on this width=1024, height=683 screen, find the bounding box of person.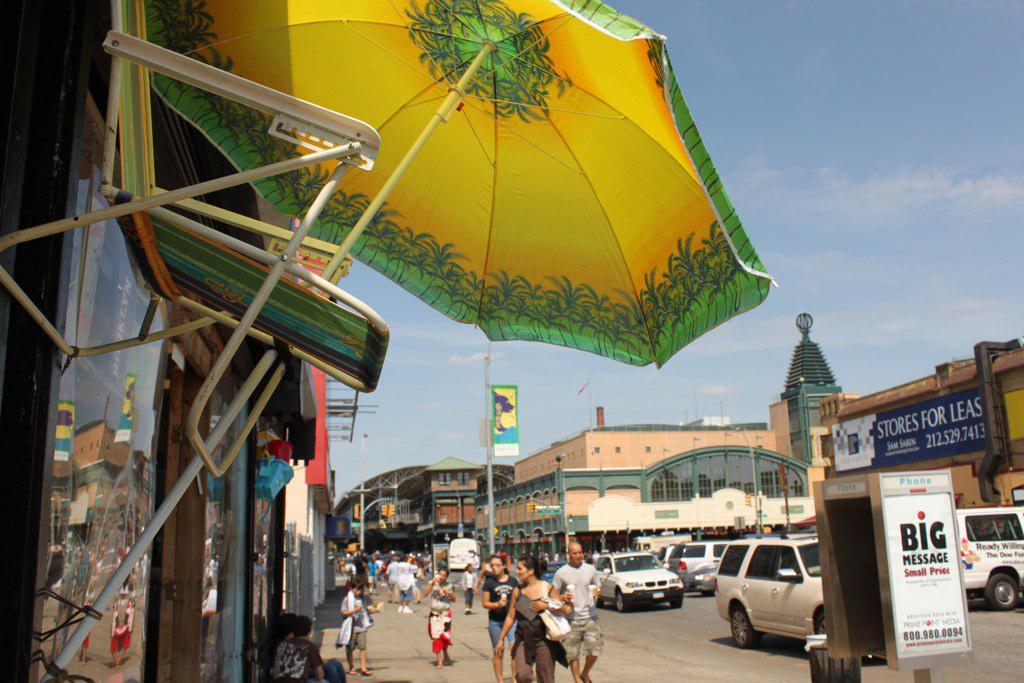
Bounding box: Rect(425, 566, 454, 665).
